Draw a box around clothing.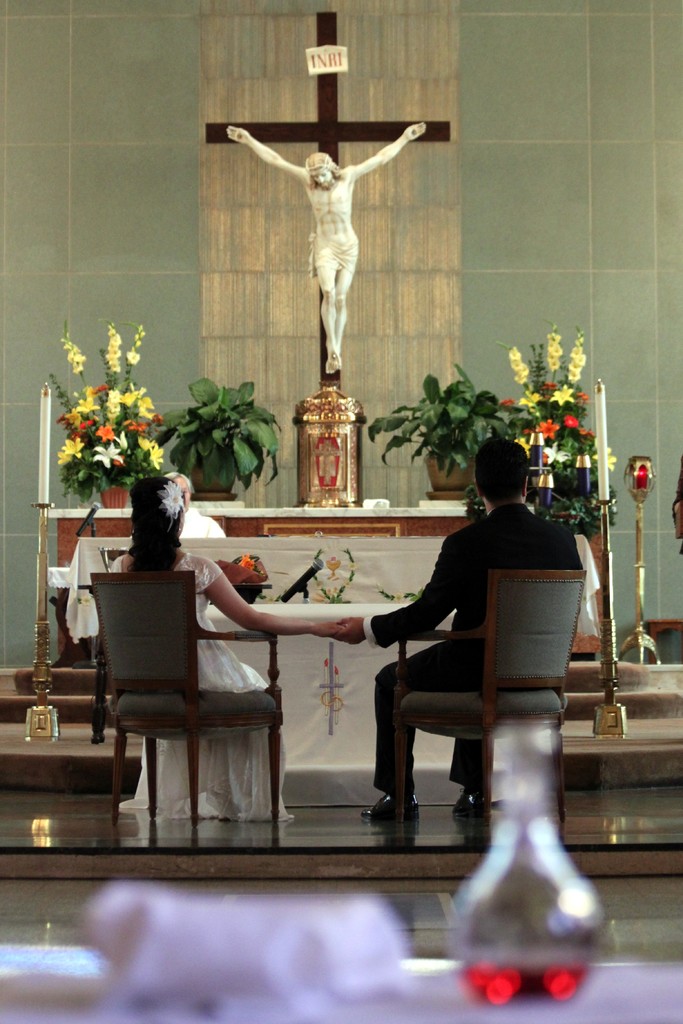
bbox=[179, 506, 226, 534].
